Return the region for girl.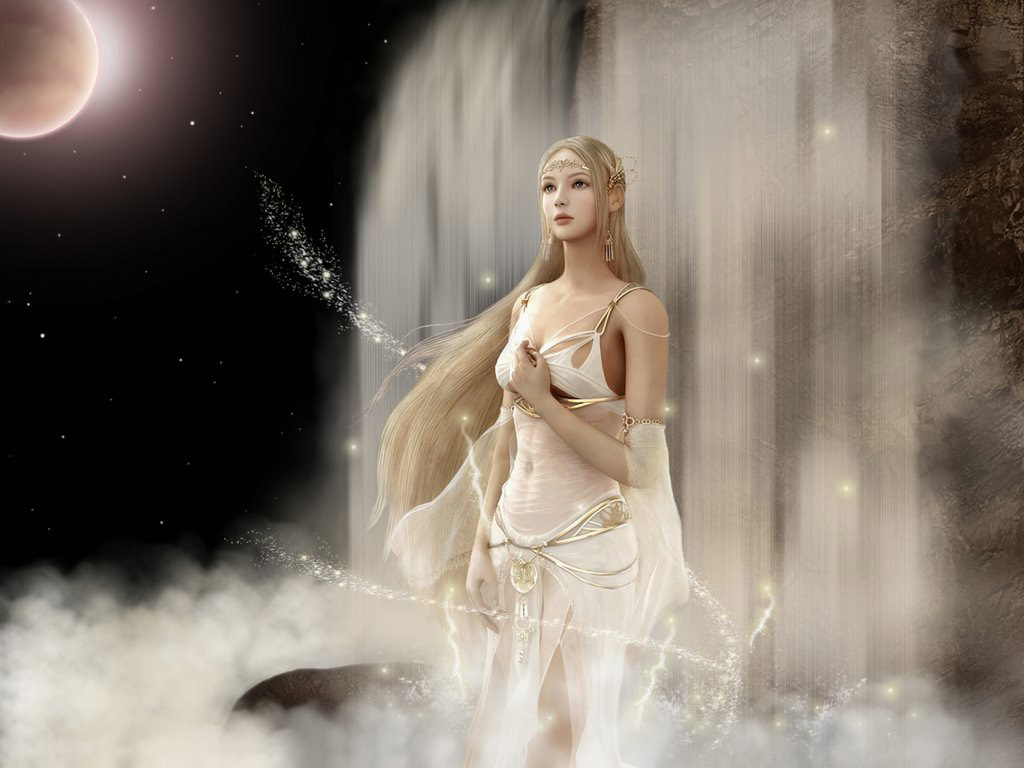
x1=354, y1=134, x2=670, y2=767.
